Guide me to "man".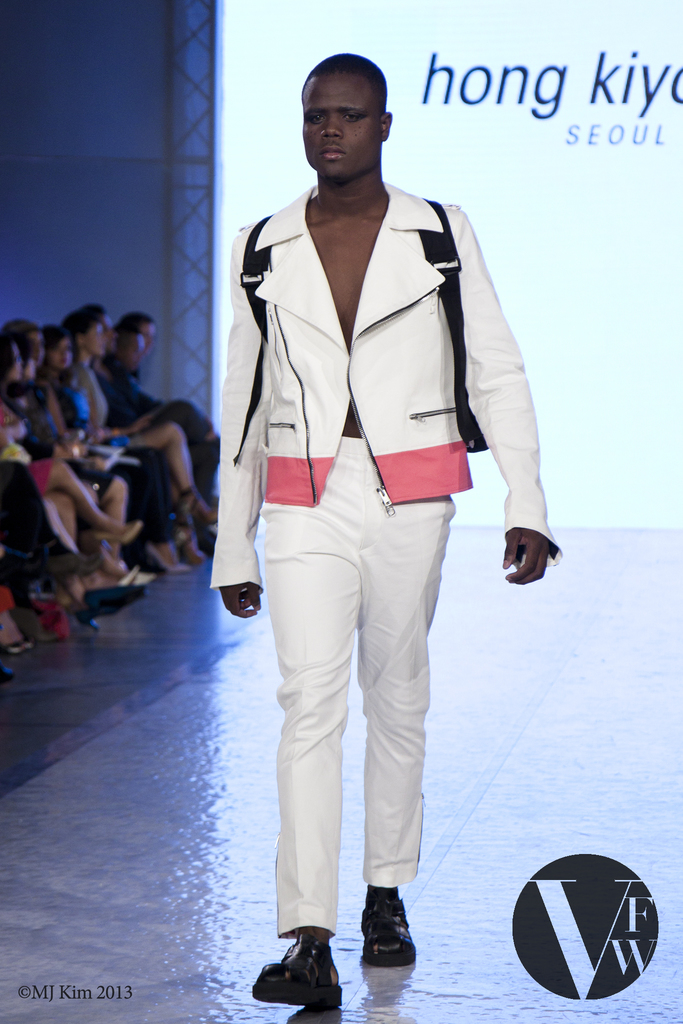
Guidance: locate(99, 330, 233, 525).
